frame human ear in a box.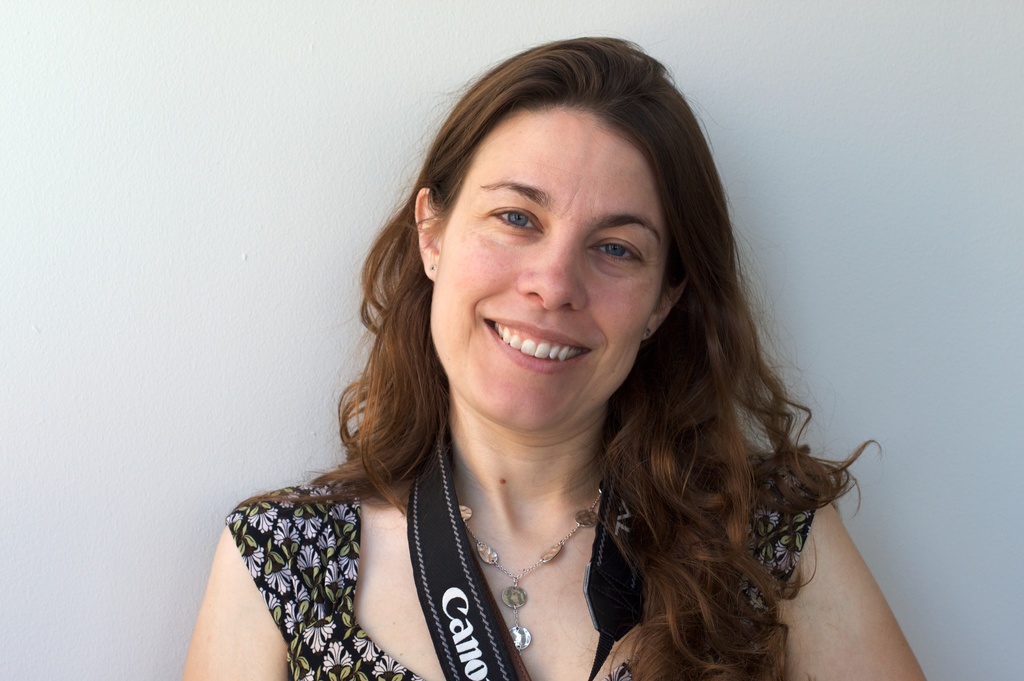
box=[412, 184, 445, 280].
